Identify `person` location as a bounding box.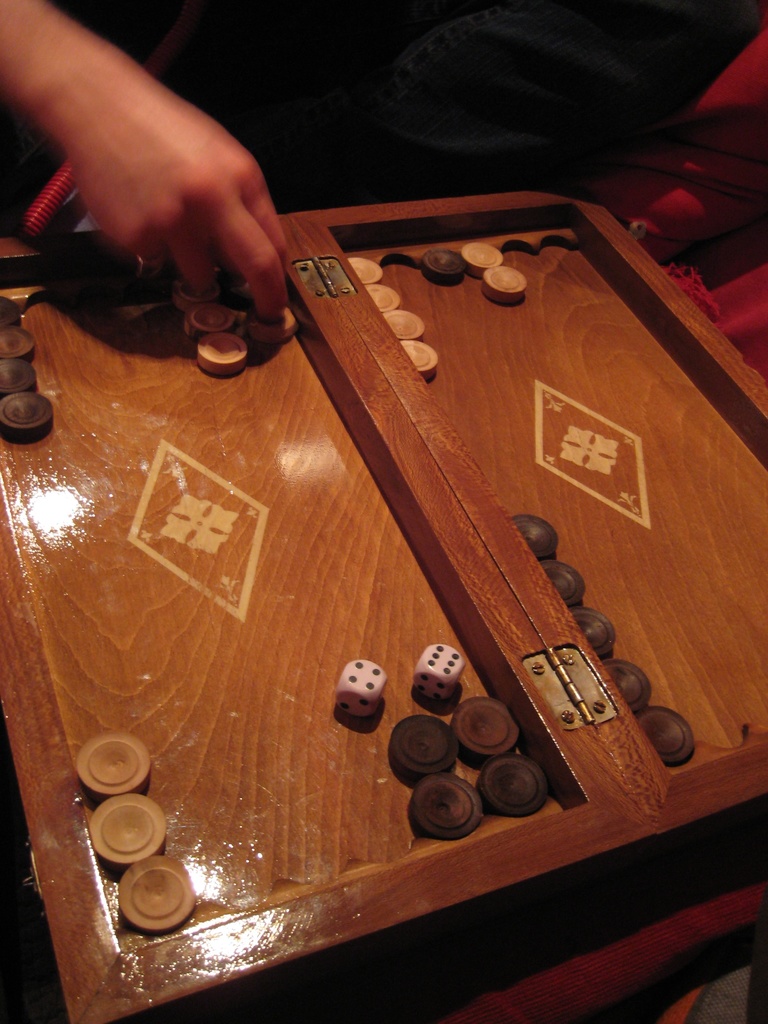
<region>0, 0, 289, 322</region>.
